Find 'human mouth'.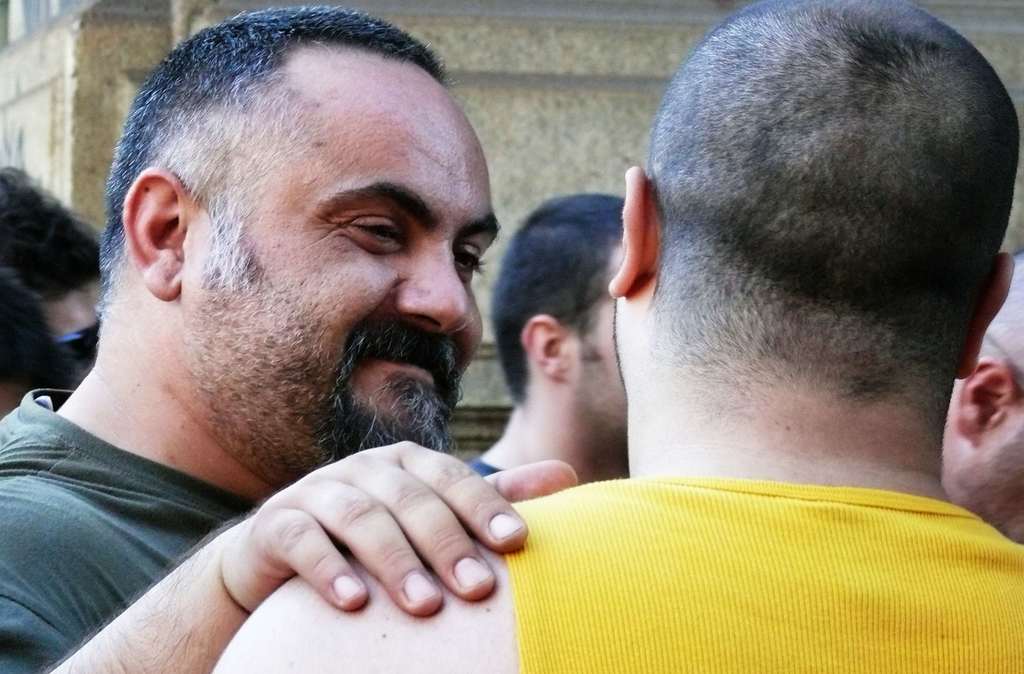
(374, 354, 442, 386).
